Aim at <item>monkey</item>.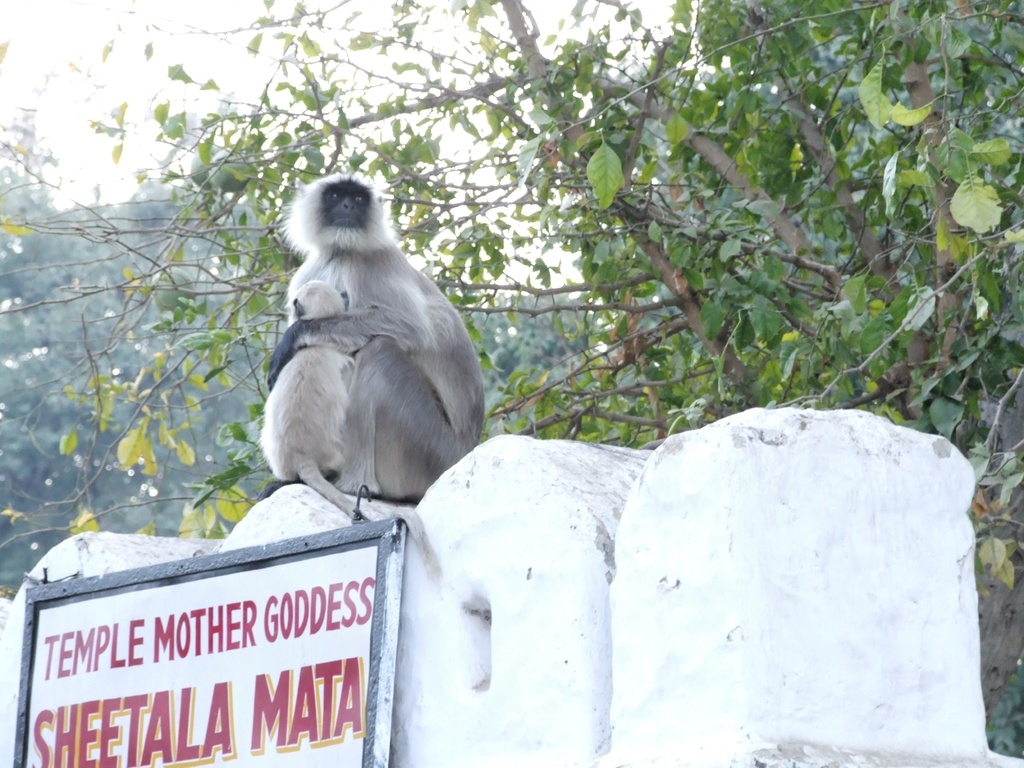
Aimed at x1=255 y1=287 x2=369 y2=520.
